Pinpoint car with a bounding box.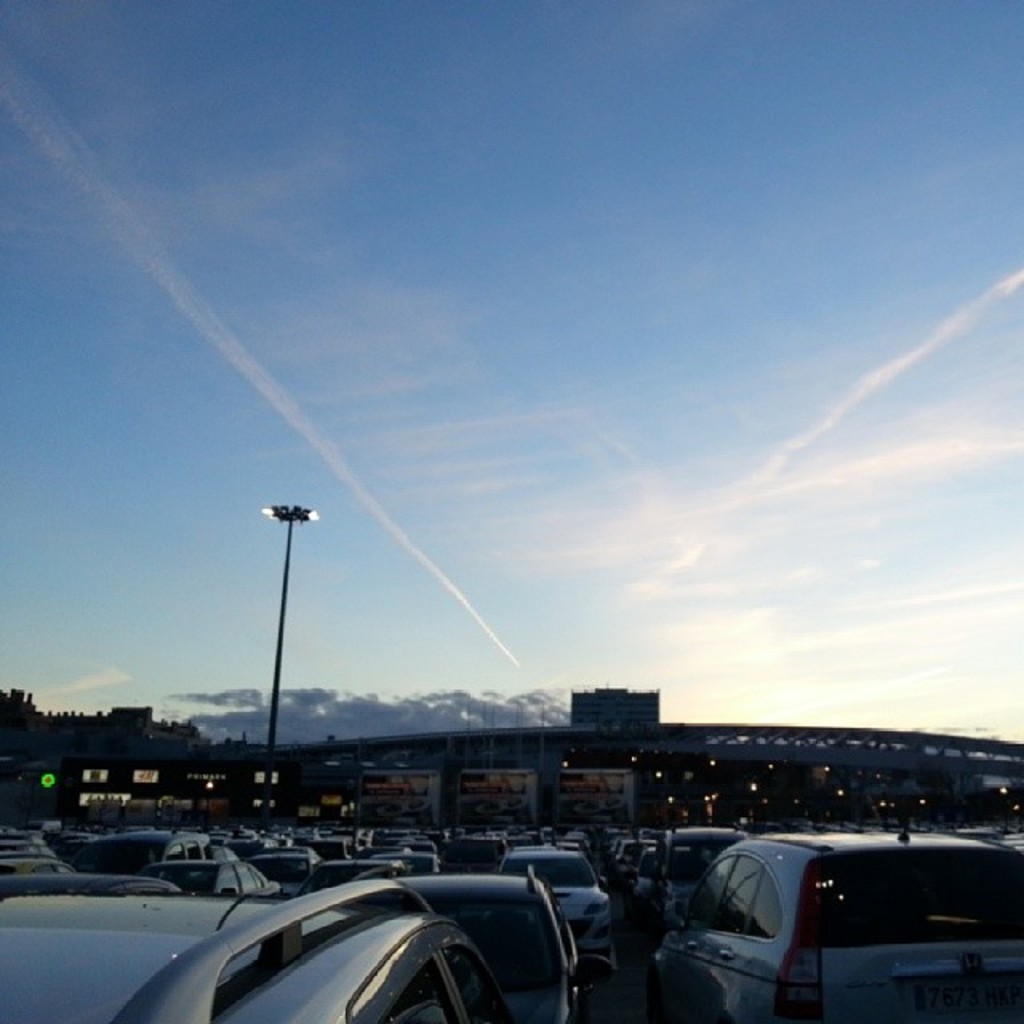
632:829:1013:1010.
